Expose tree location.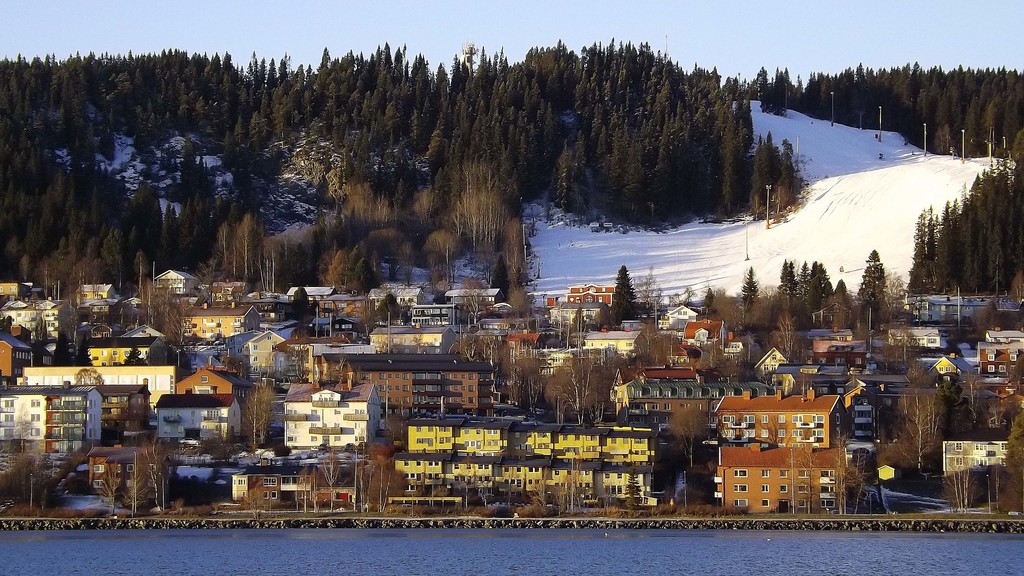
Exposed at locate(294, 463, 319, 510).
